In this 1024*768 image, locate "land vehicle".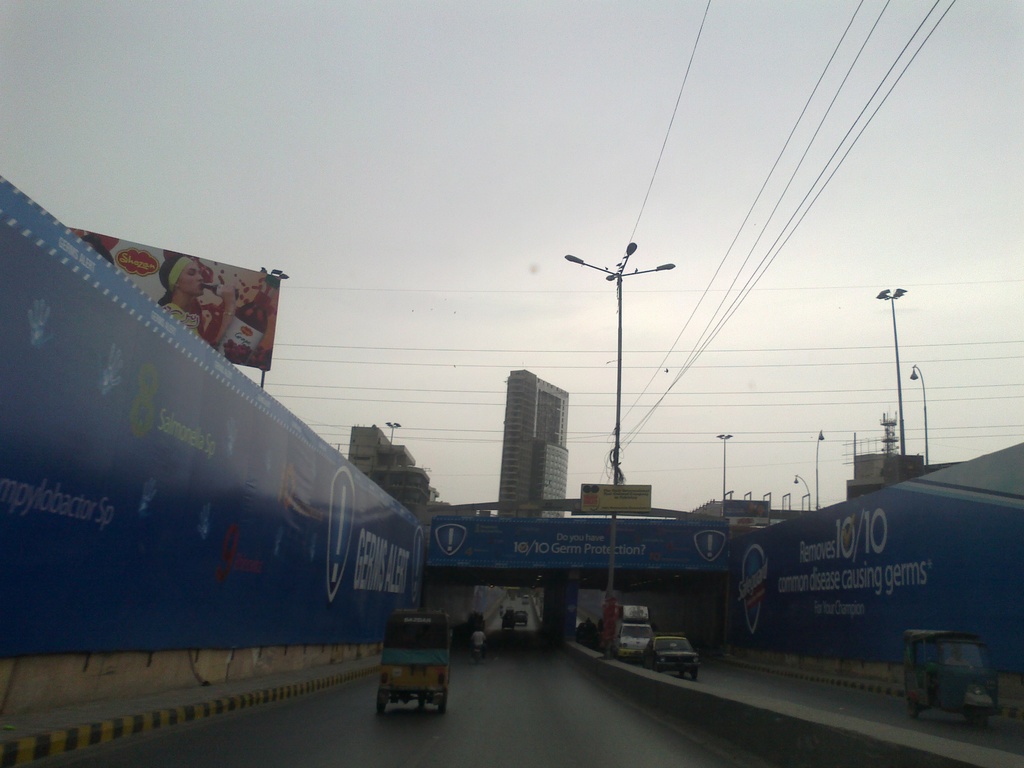
Bounding box: 902/628/997/730.
